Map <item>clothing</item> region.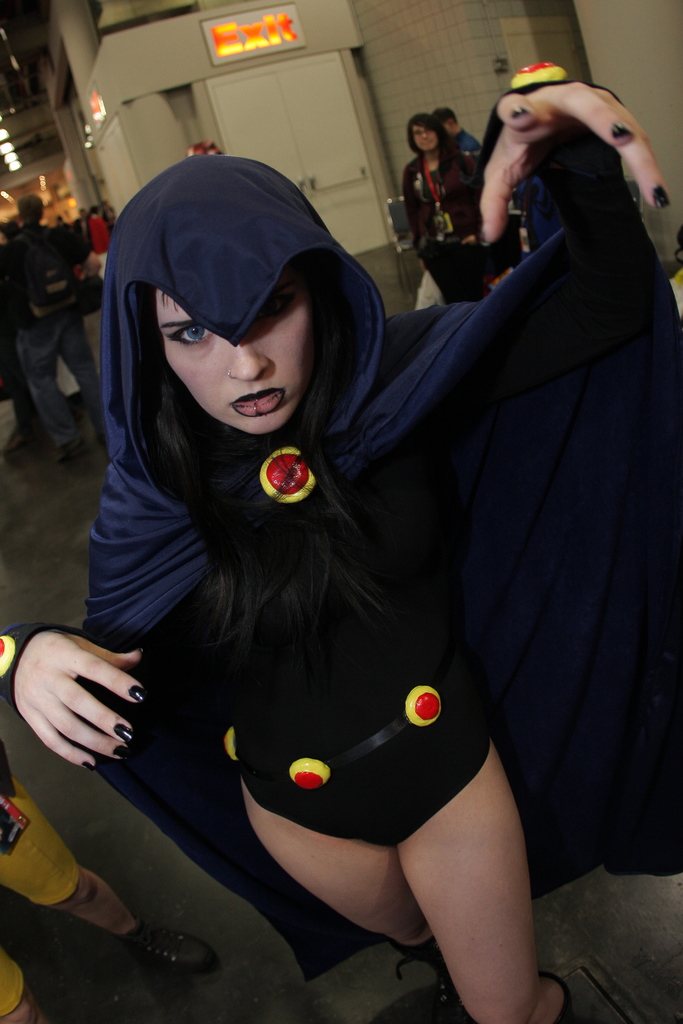
Mapped to box=[452, 132, 475, 154].
